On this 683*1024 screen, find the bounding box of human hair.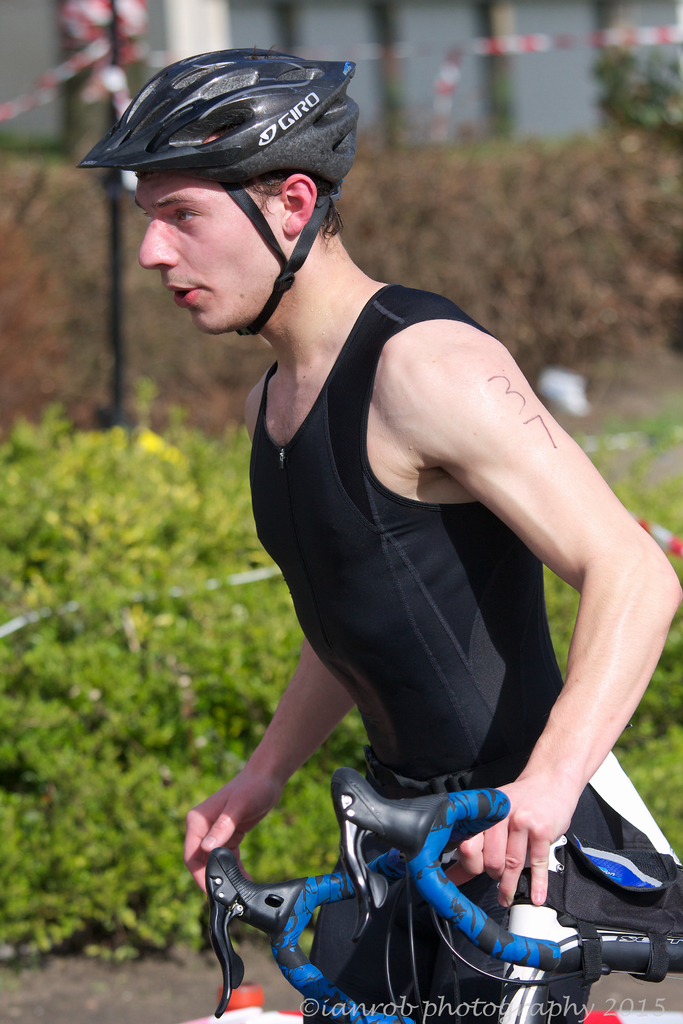
Bounding box: box(245, 174, 342, 242).
